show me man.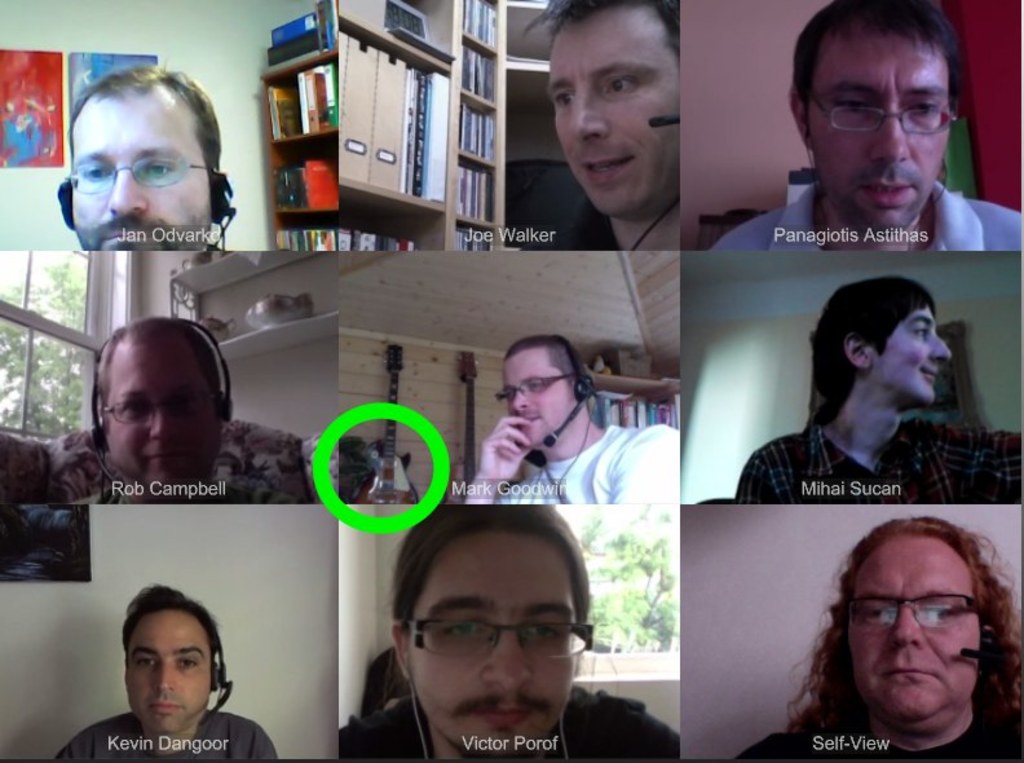
man is here: [left=63, top=578, right=278, bottom=762].
